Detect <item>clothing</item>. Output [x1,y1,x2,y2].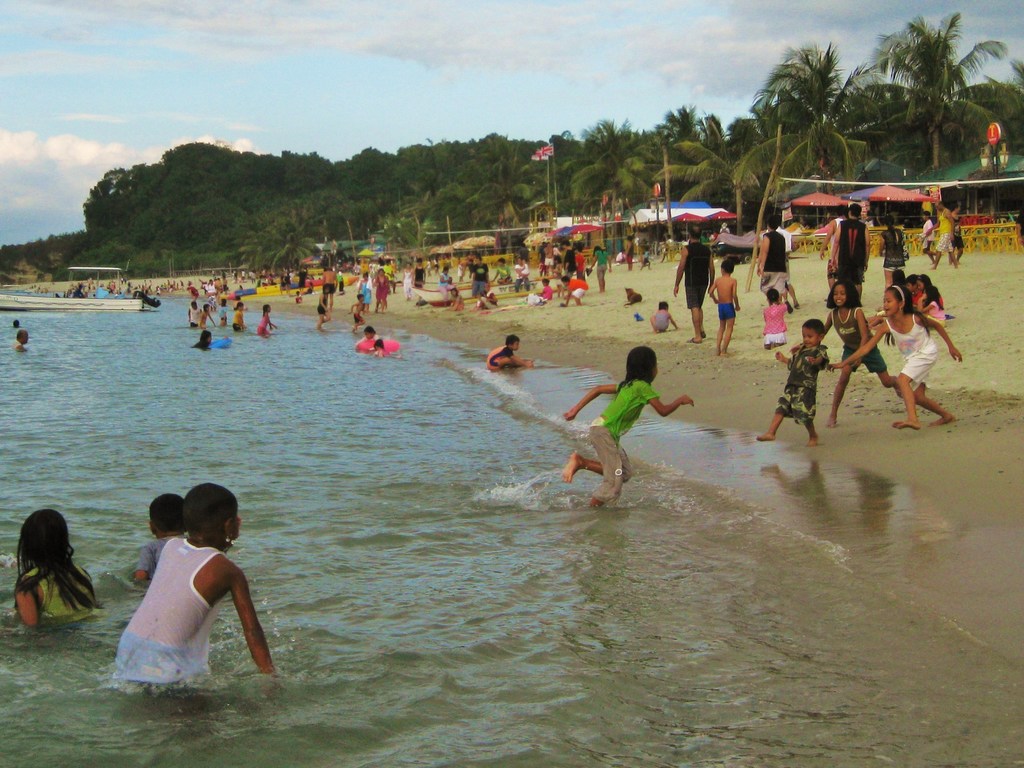
[12,340,26,352].
